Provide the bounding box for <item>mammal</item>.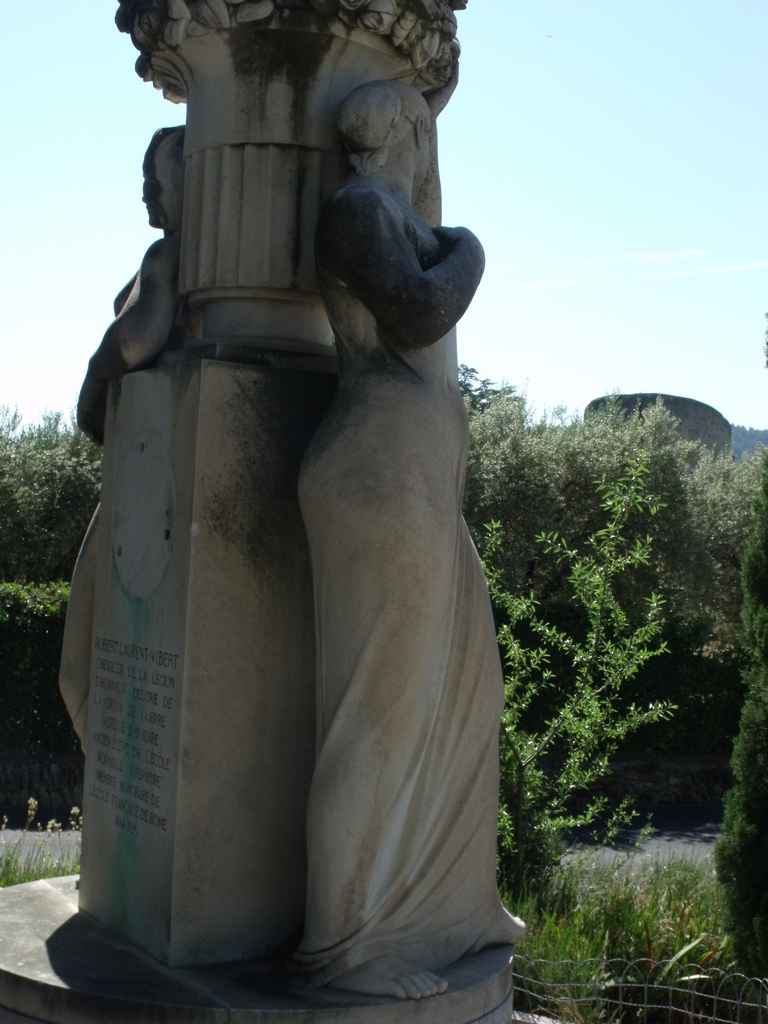
{"x1": 58, "y1": 127, "x2": 189, "y2": 889}.
